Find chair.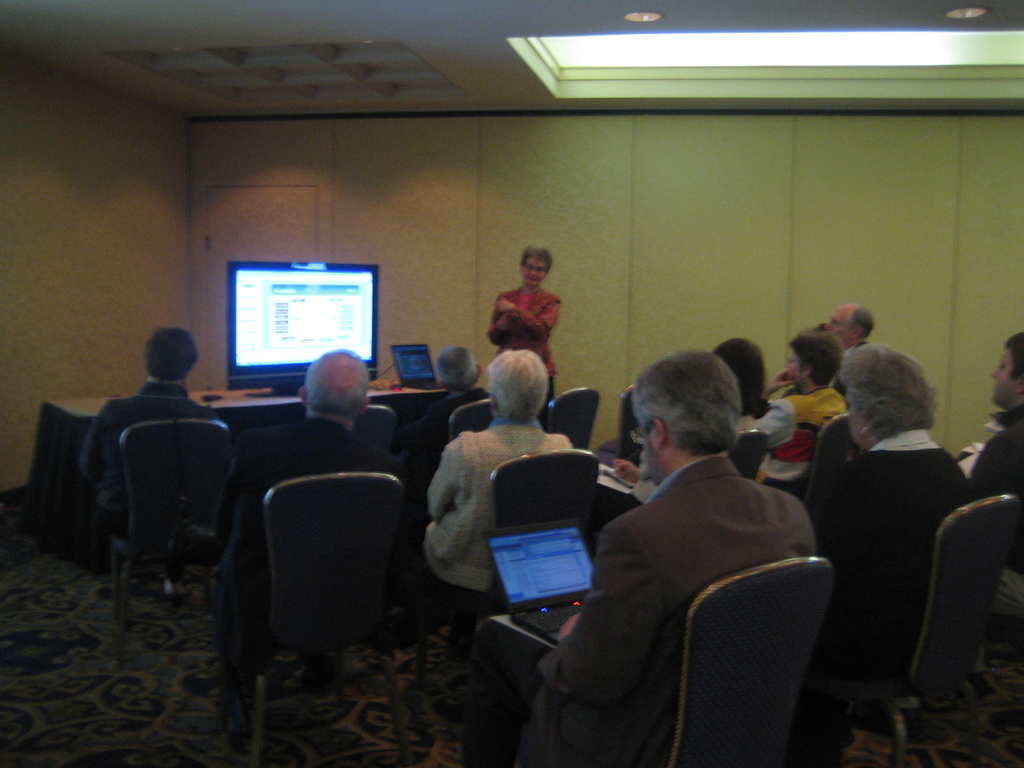
box=[111, 415, 235, 625].
